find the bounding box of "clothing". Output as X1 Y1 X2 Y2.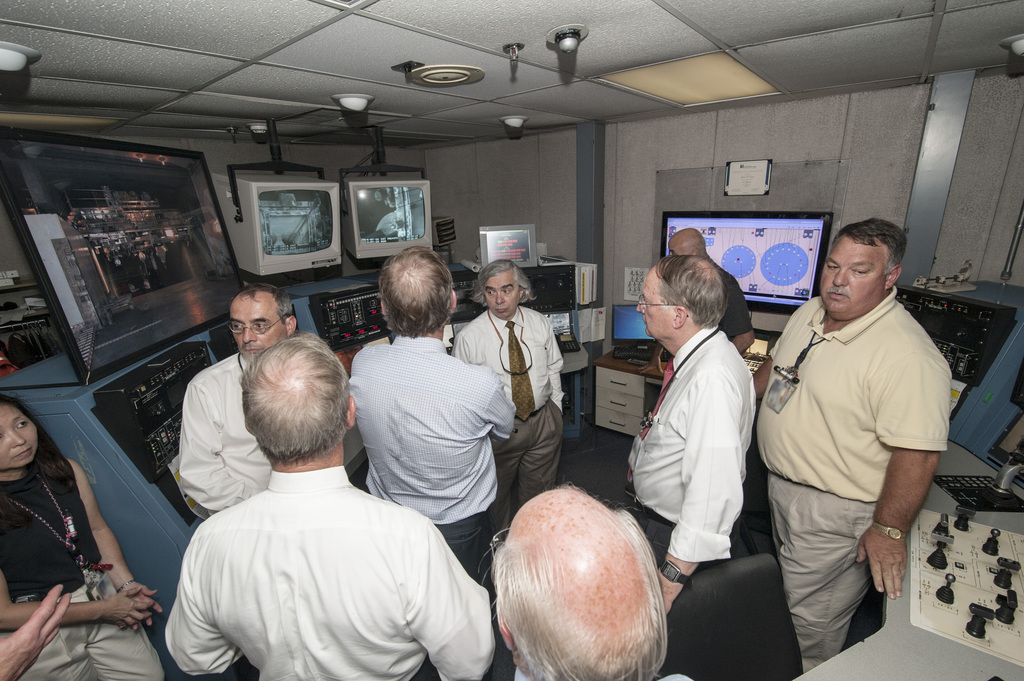
160 429 471 671.
